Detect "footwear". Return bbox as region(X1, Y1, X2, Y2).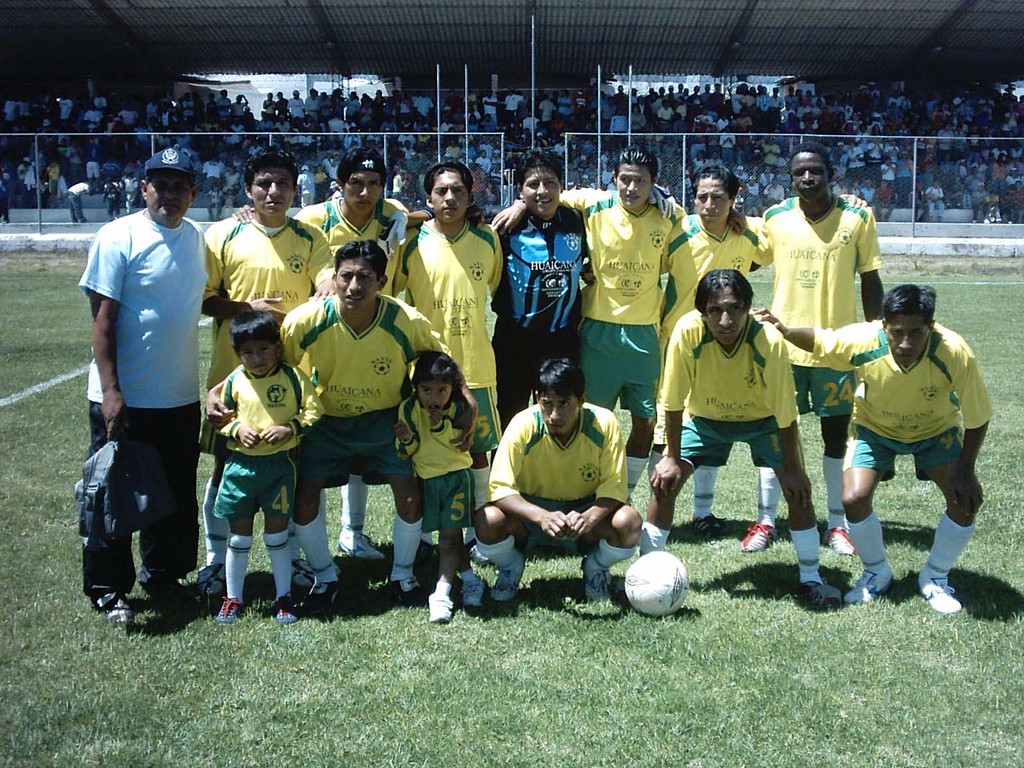
region(909, 574, 964, 616).
